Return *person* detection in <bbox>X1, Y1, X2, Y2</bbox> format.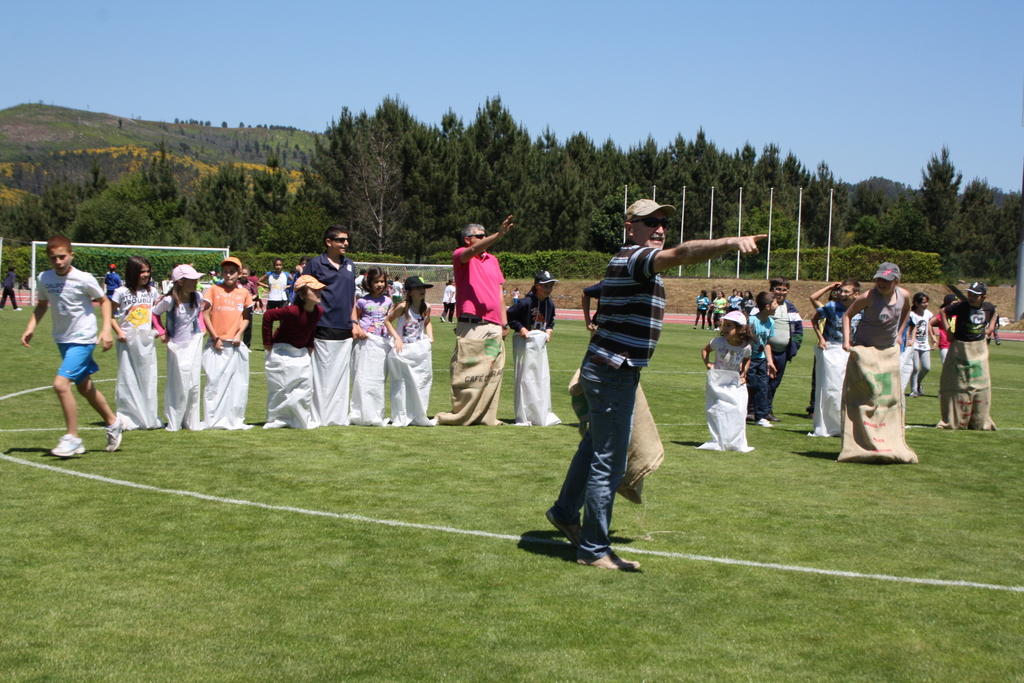
<bbox>709, 293, 726, 328</bbox>.
